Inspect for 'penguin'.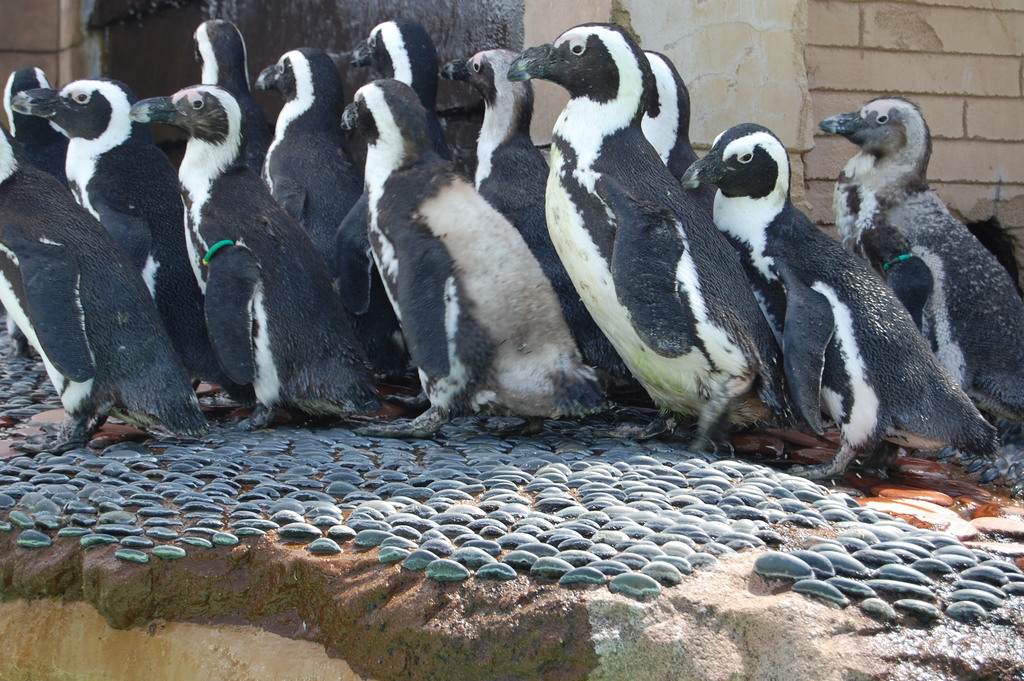
Inspection: {"left": 342, "top": 70, "right": 633, "bottom": 443}.
